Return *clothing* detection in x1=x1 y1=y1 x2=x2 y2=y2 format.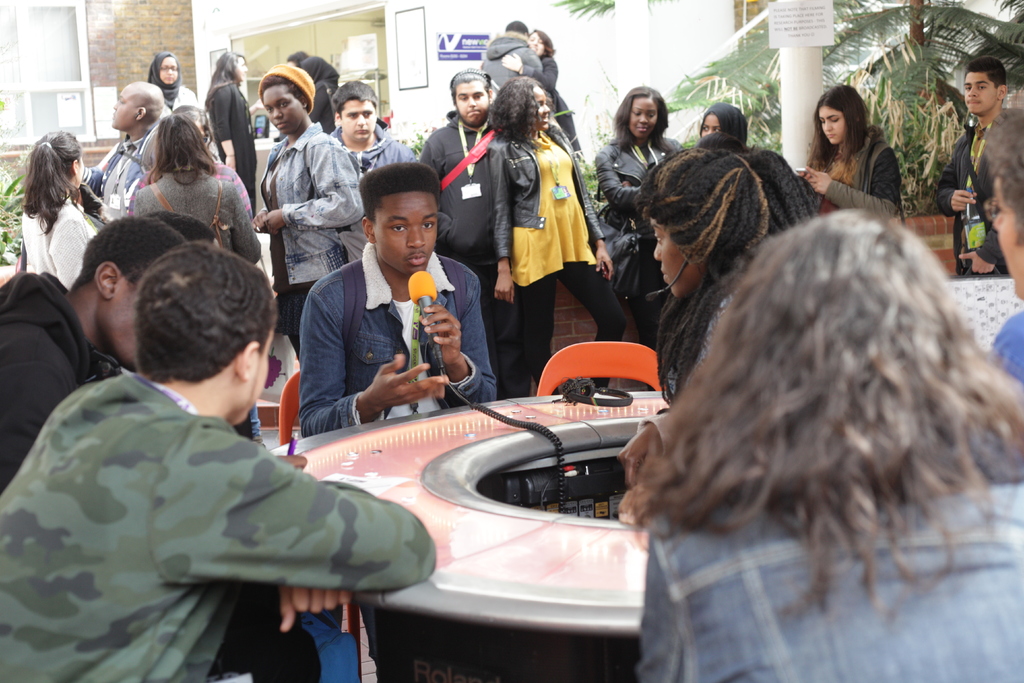
x1=928 y1=115 x2=1013 y2=273.
